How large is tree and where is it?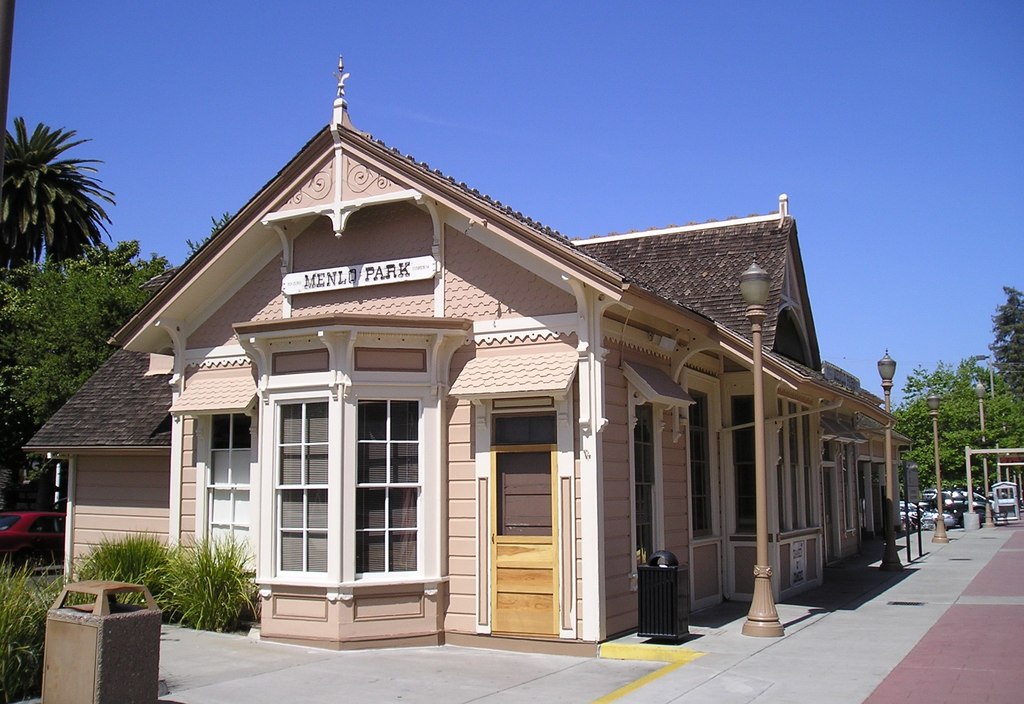
Bounding box: select_region(986, 286, 1023, 420).
